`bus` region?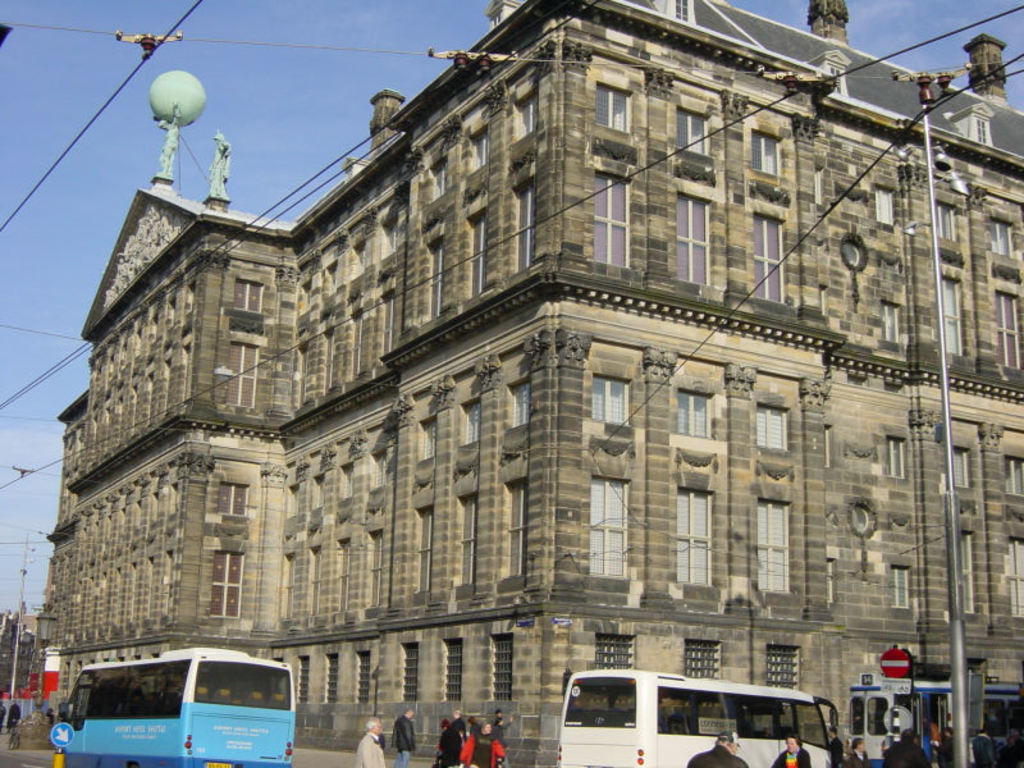
[59, 643, 300, 767]
